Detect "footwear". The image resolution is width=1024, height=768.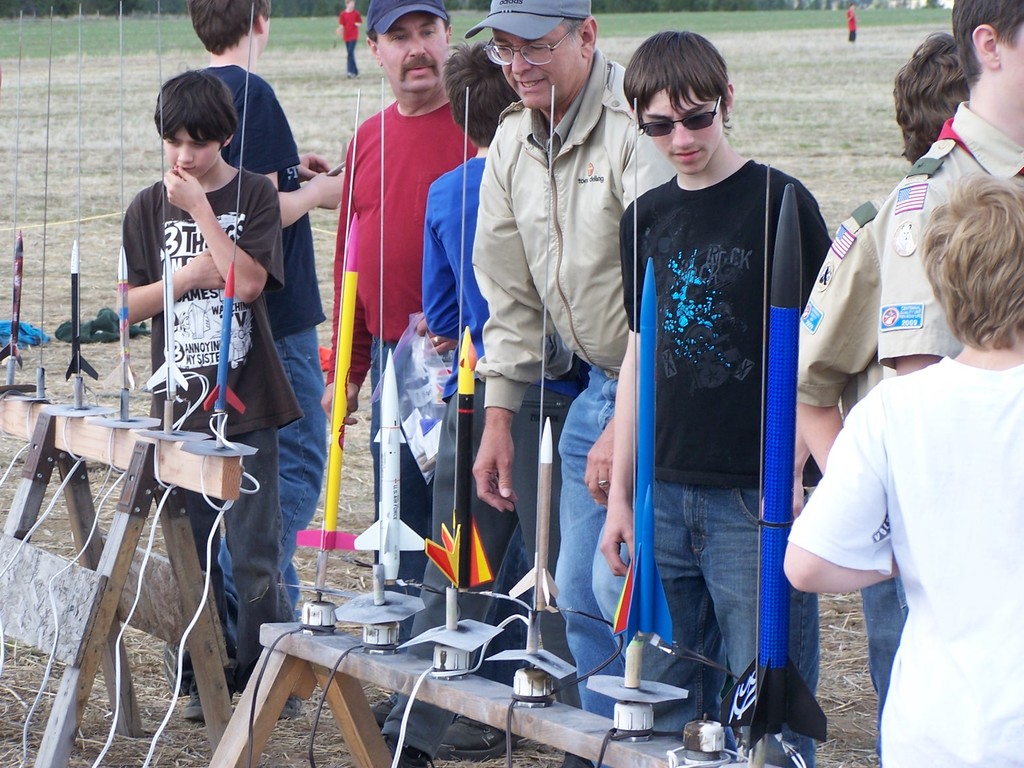
bbox=[433, 715, 527, 759].
